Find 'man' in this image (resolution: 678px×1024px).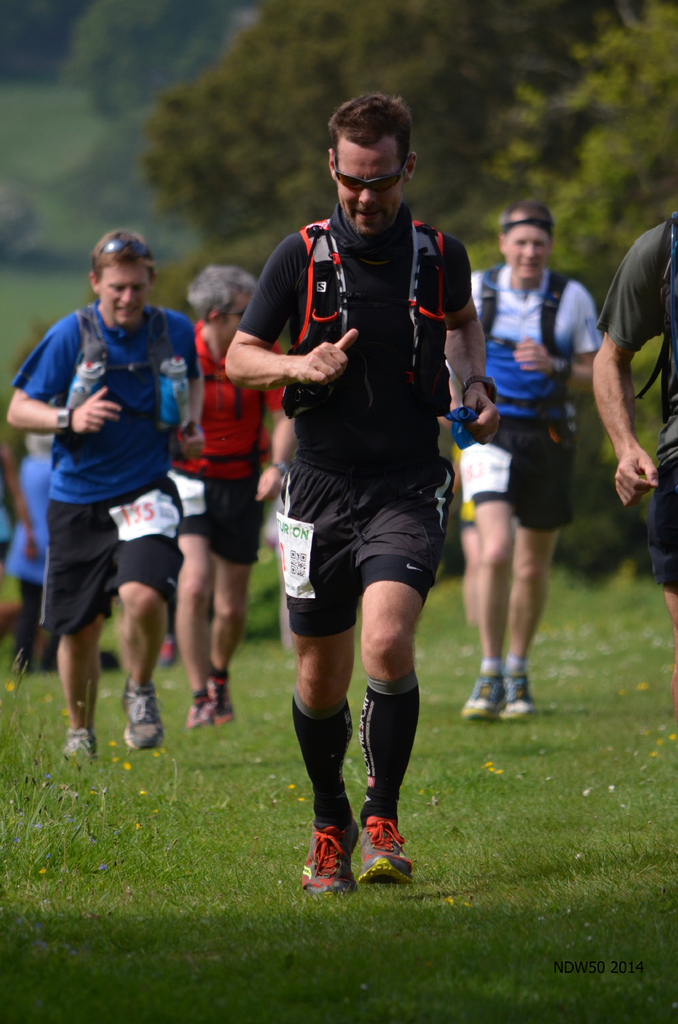
{"x1": 229, "y1": 92, "x2": 500, "y2": 897}.
